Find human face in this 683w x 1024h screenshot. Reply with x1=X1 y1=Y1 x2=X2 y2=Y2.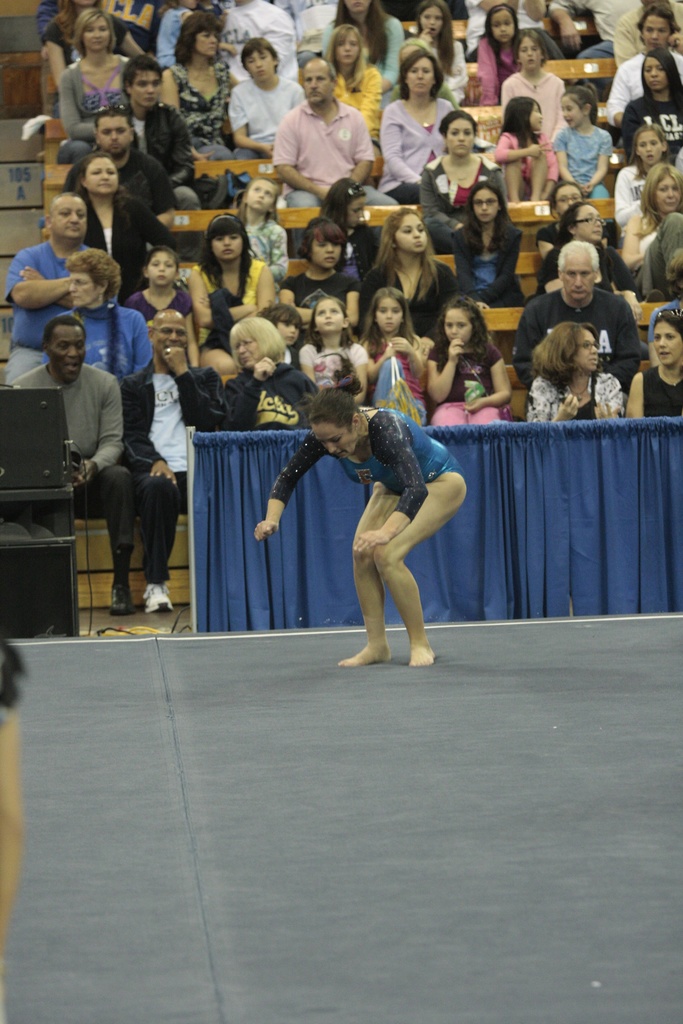
x1=334 y1=28 x2=361 y2=65.
